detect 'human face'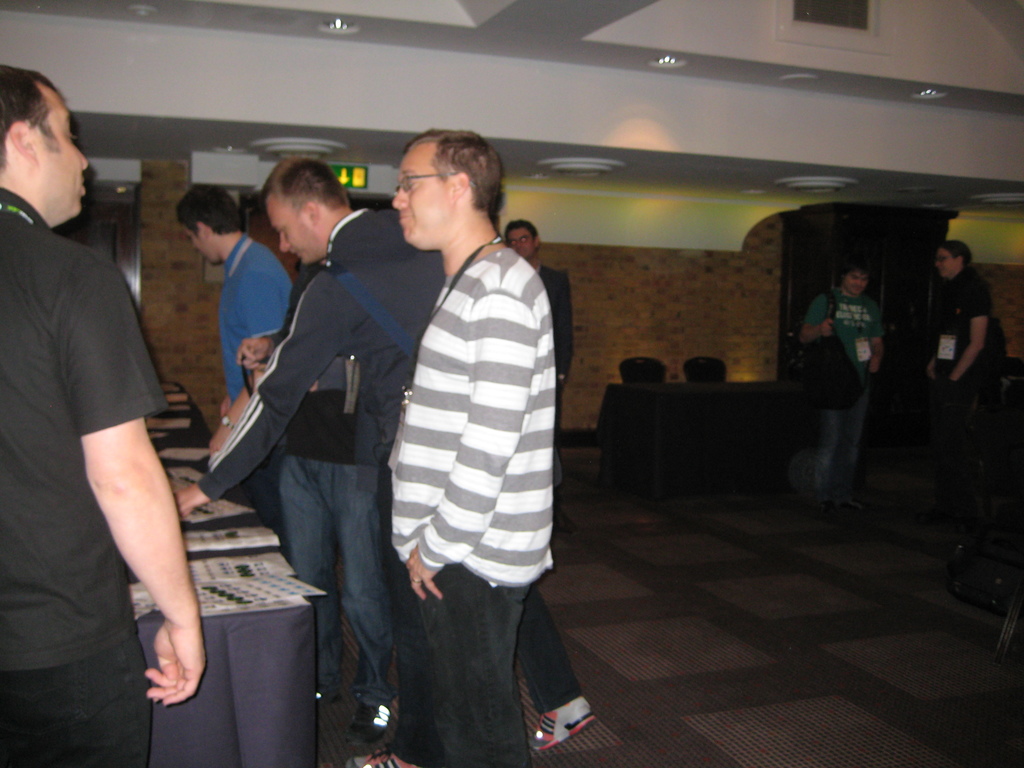
<region>182, 223, 222, 267</region>
